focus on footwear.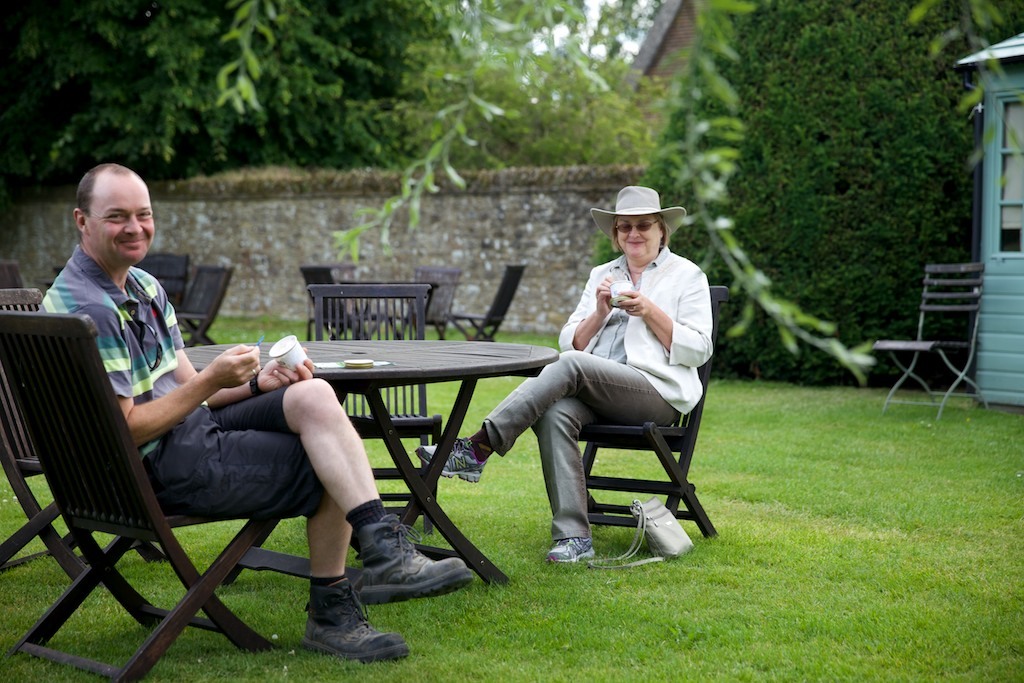
Focused at [418, 436, 482, 484].
